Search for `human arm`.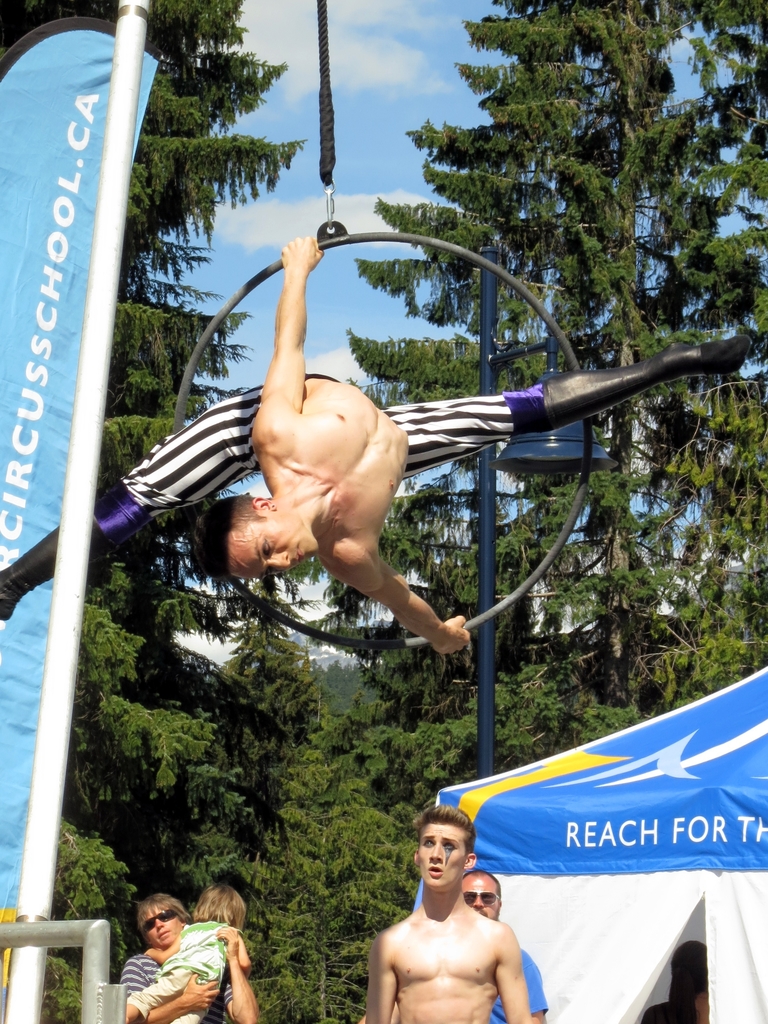
Found at detection(314, 545, 474, 662).
